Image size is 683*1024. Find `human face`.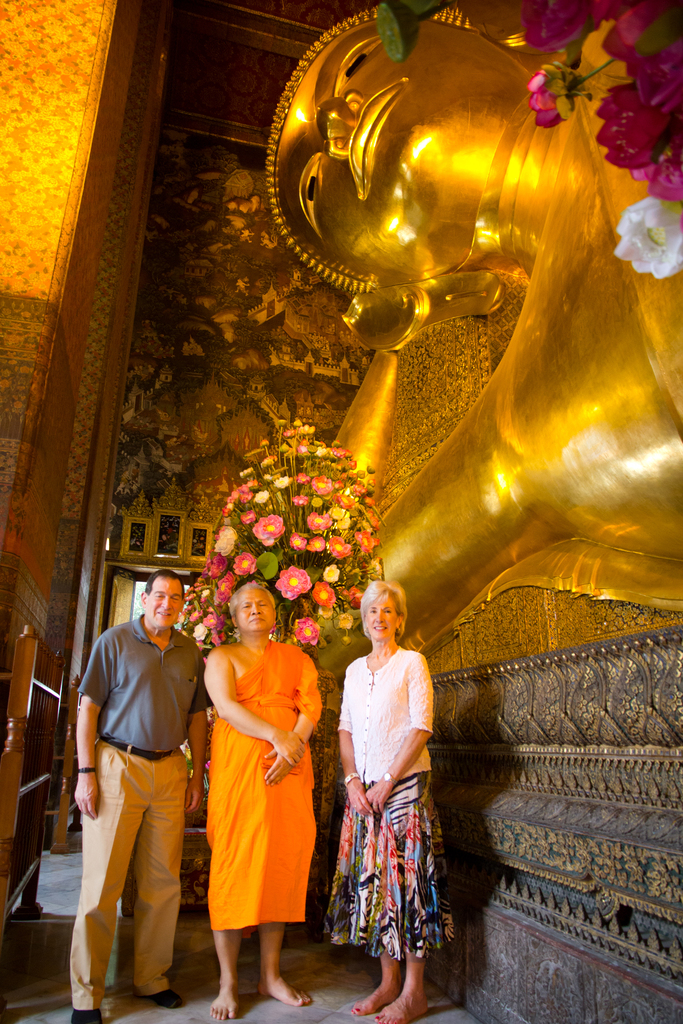
{"x1": 145, "y1": 573, "x2": 186, "y2": 628}.
